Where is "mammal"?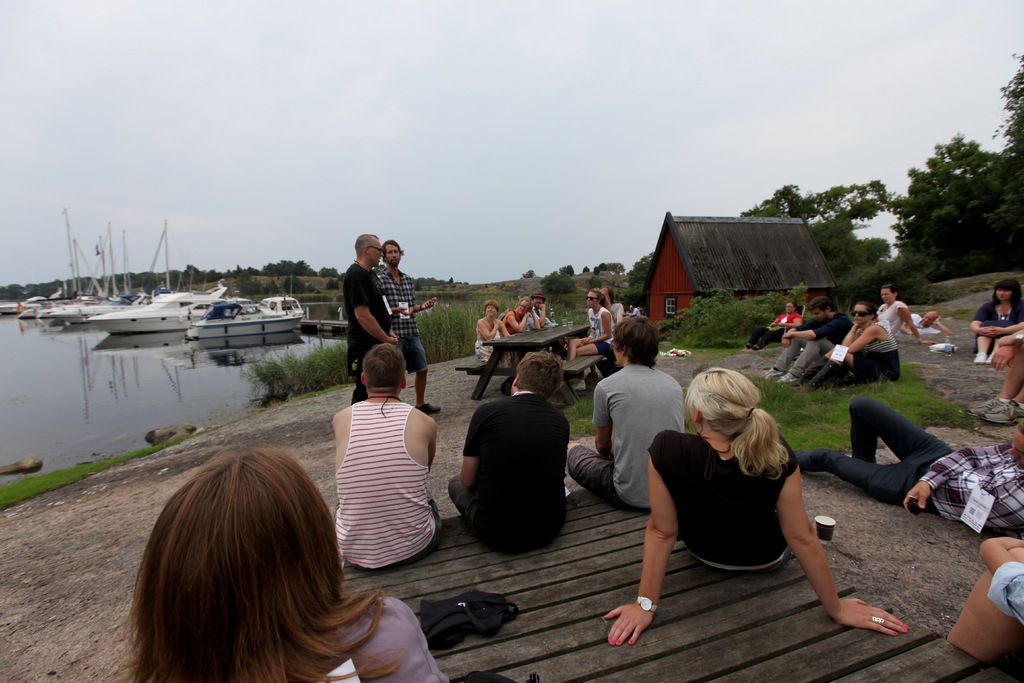
BBox(965, 327, 1023, 424).
